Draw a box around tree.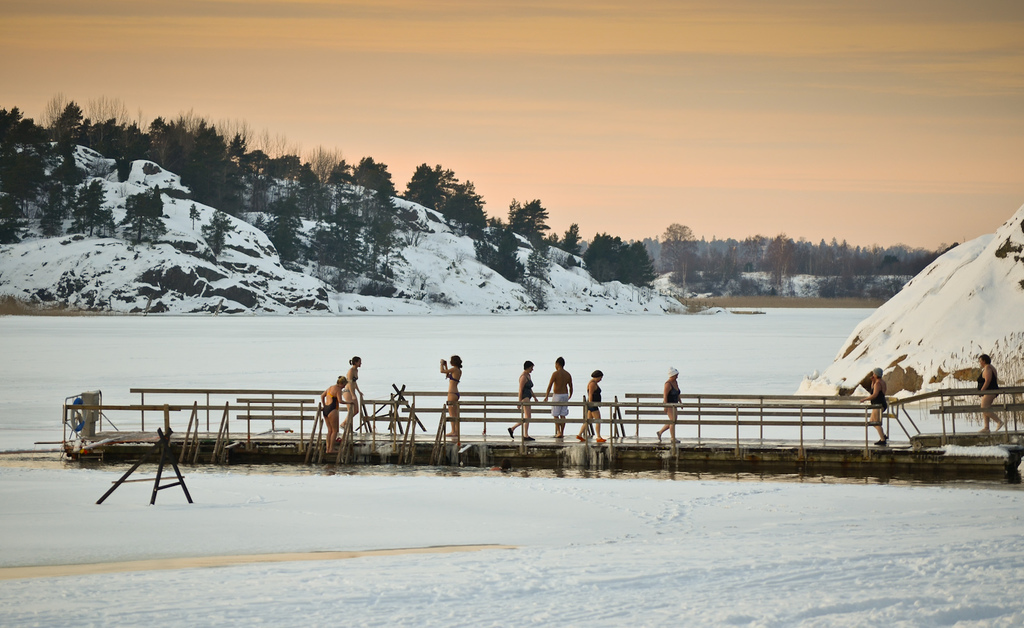
766,240,794,282.
